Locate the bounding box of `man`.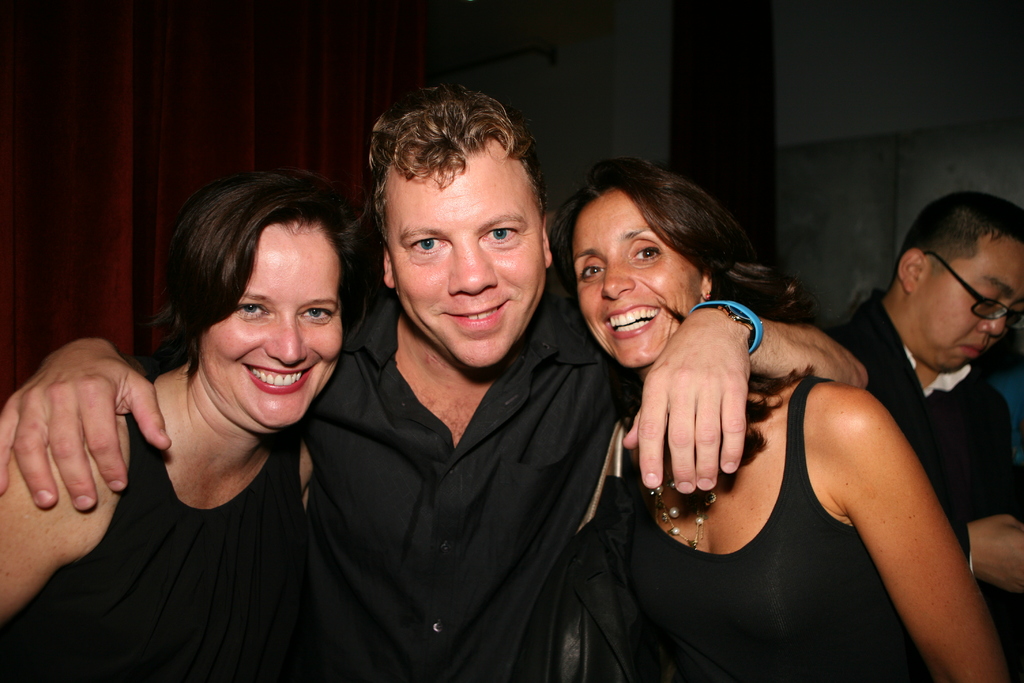
Bounding box: pyautogui.locateOnScreen(0, 78, 872, 682).
